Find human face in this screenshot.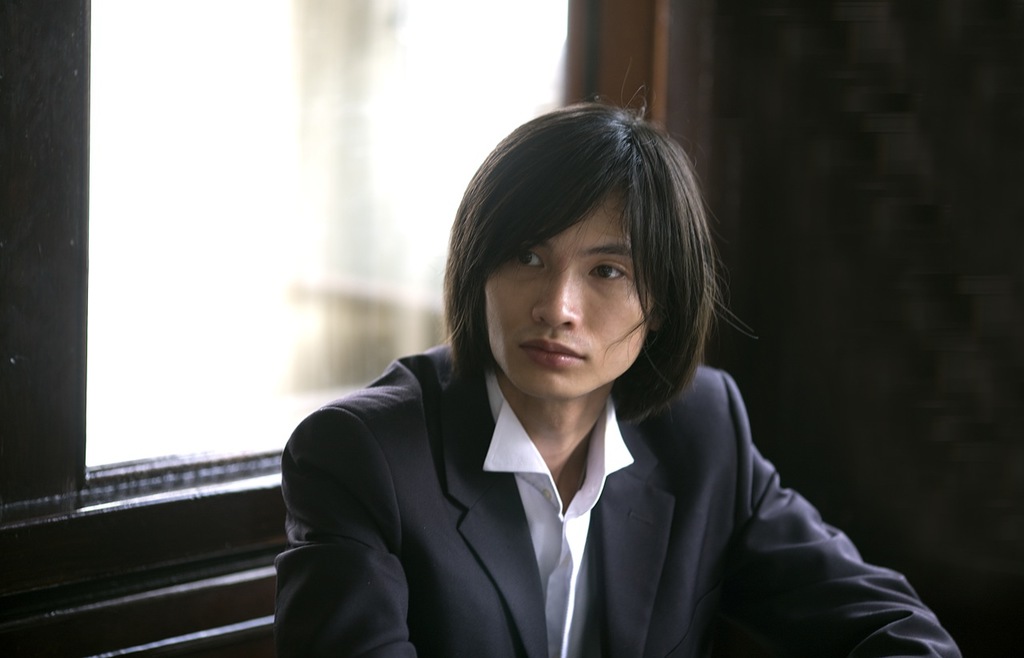
The bounding box for human face is (482,191,651,392).
